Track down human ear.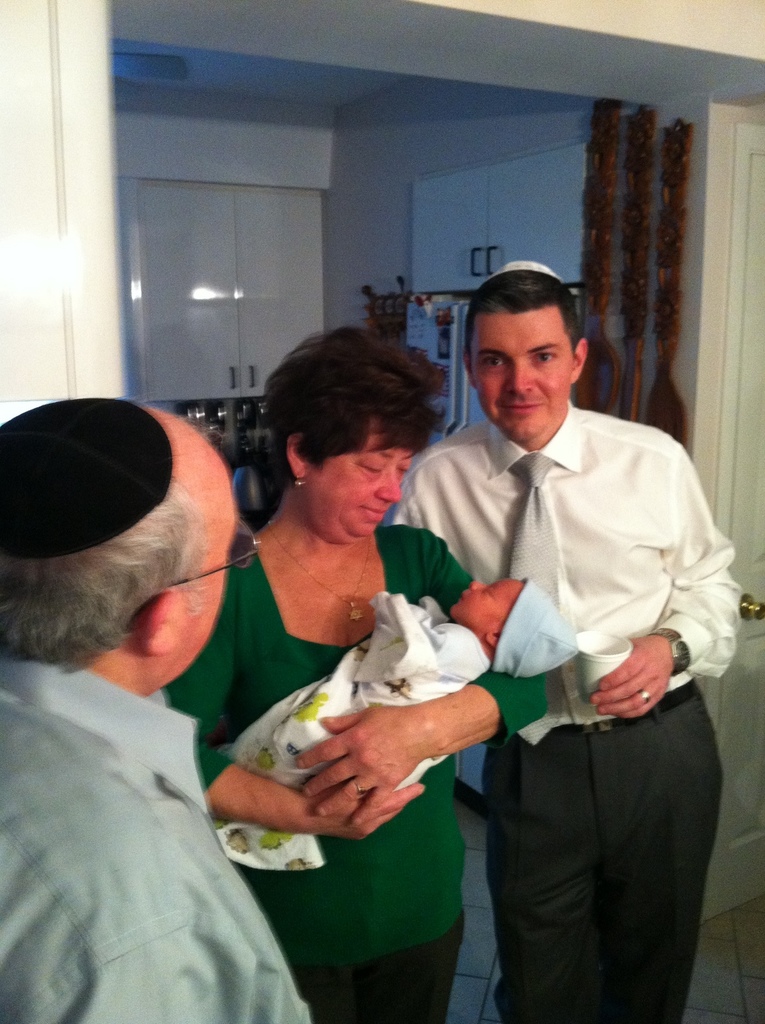
Tracked to [135,581,179,657].
